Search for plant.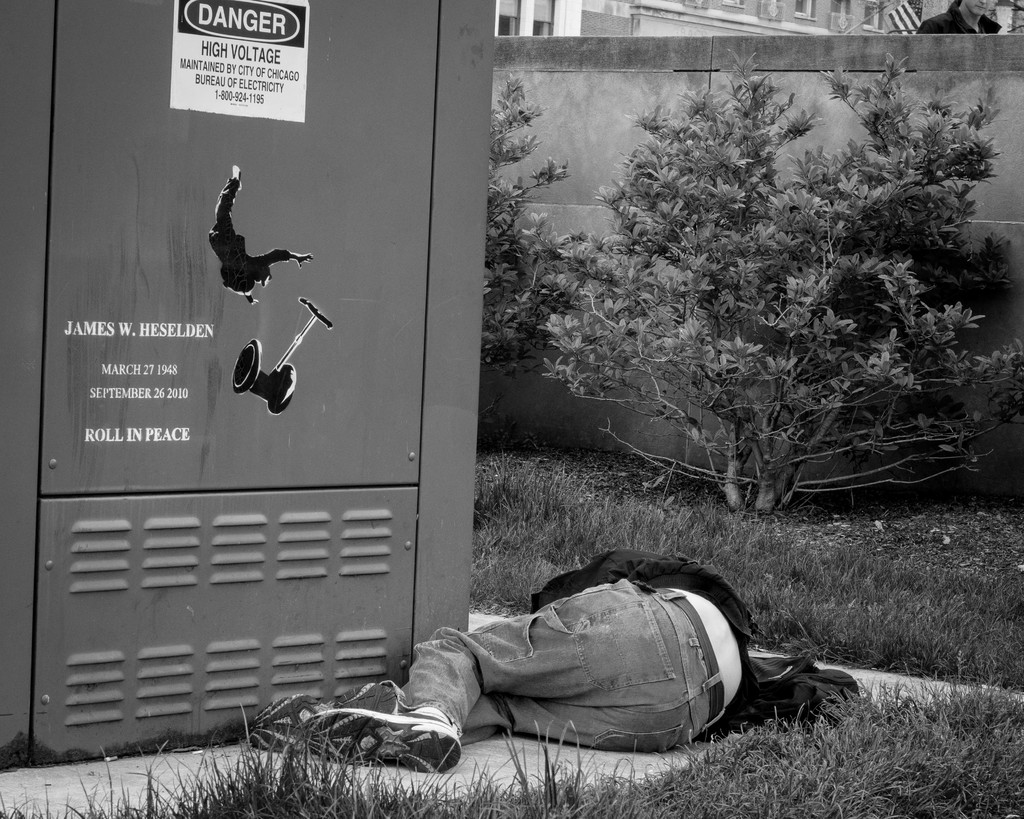
Found at region(472, 73, 576, 432).
